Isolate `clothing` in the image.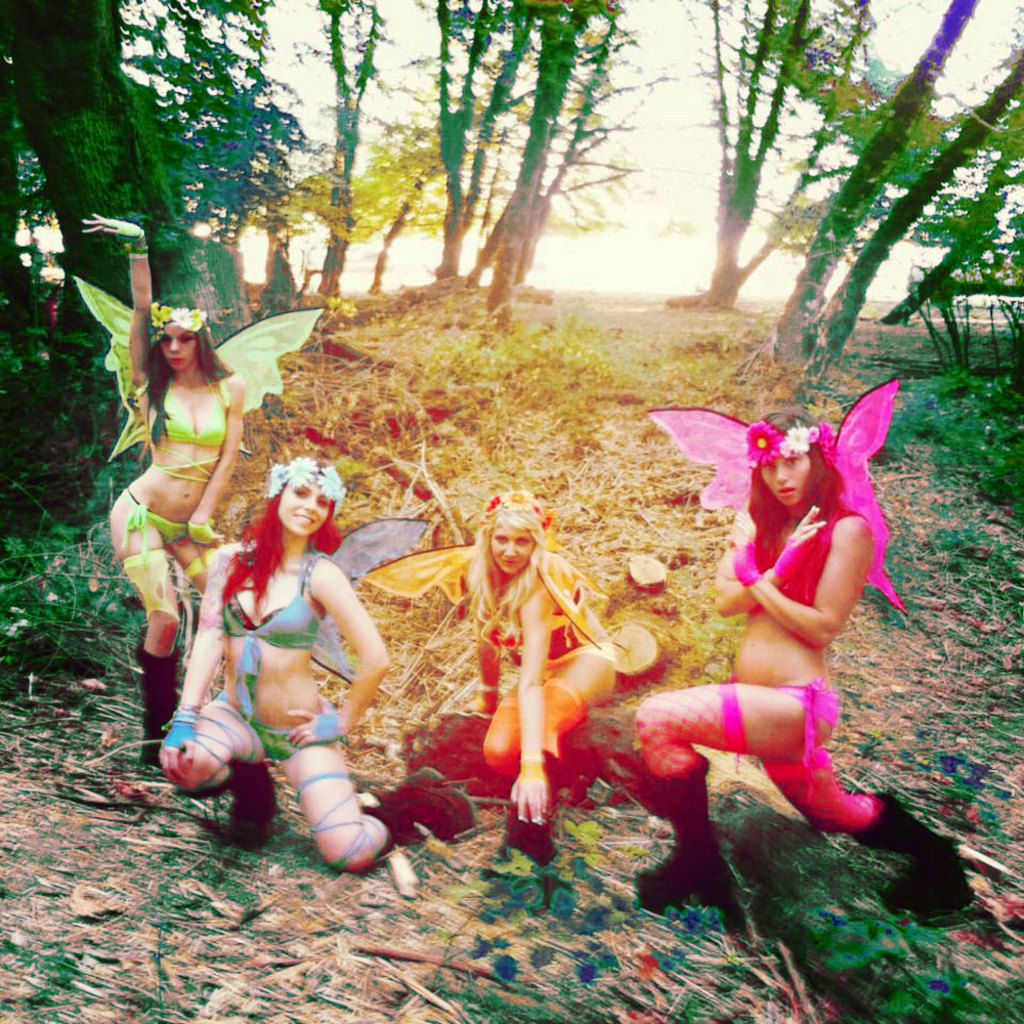
Isolated region: left=159, top=509, right=431, bottom=846.
